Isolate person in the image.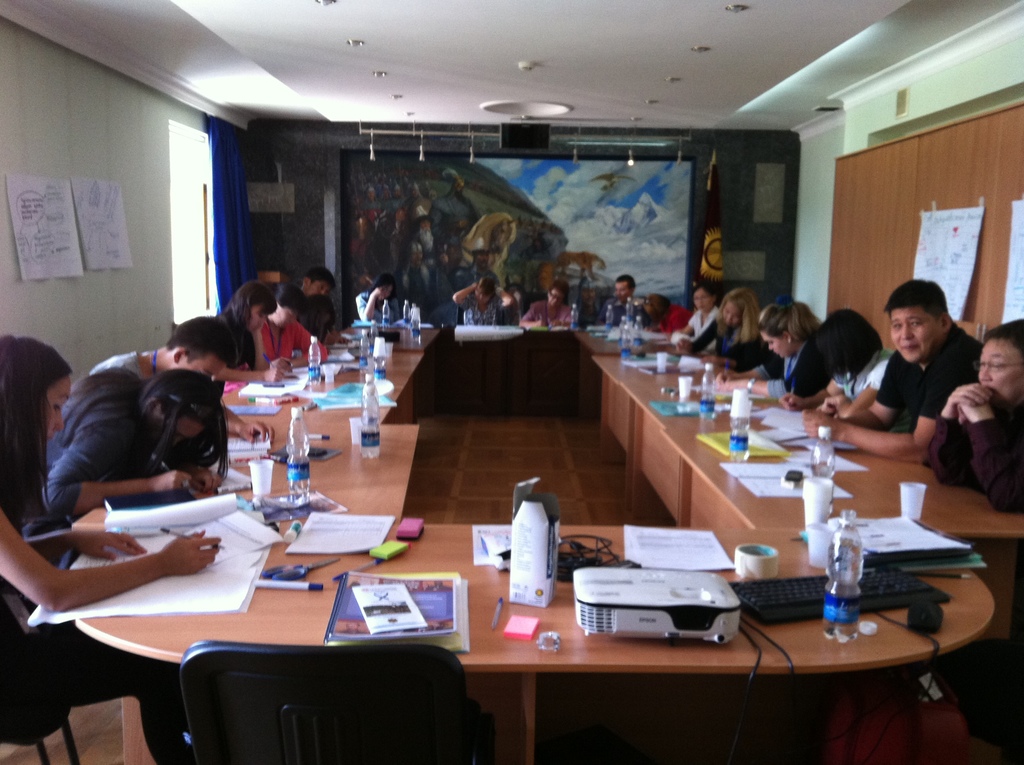
Isolated region: <bbox>598, 278, 643, 329</bbox>.
